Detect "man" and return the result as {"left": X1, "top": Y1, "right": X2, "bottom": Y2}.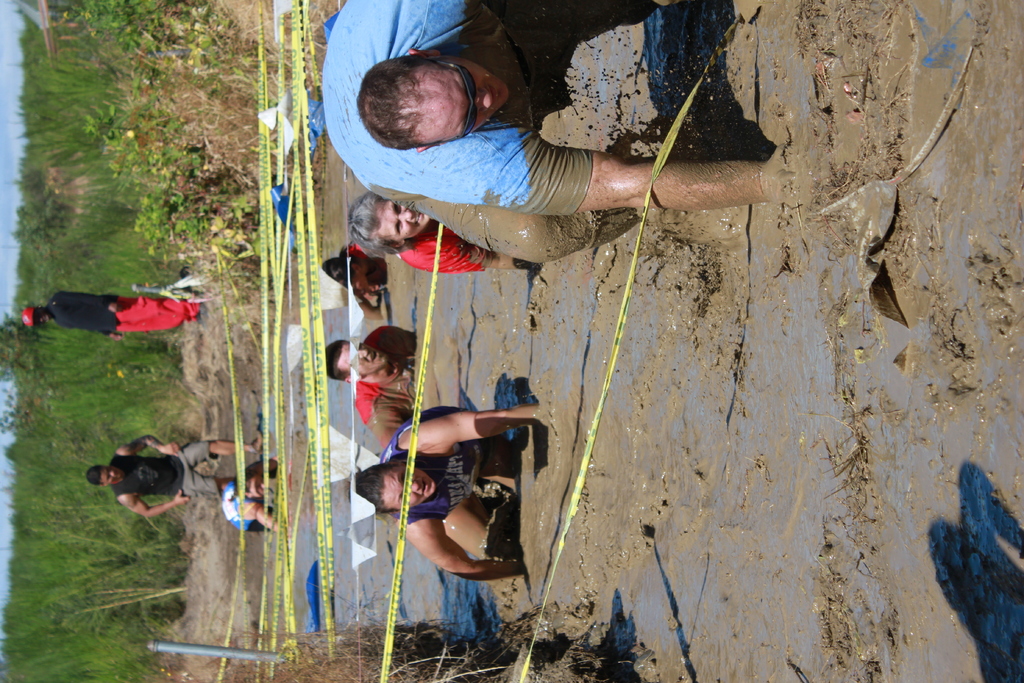
{"left": 84, "top": 434, "right": 264, "bottom": 518}.
